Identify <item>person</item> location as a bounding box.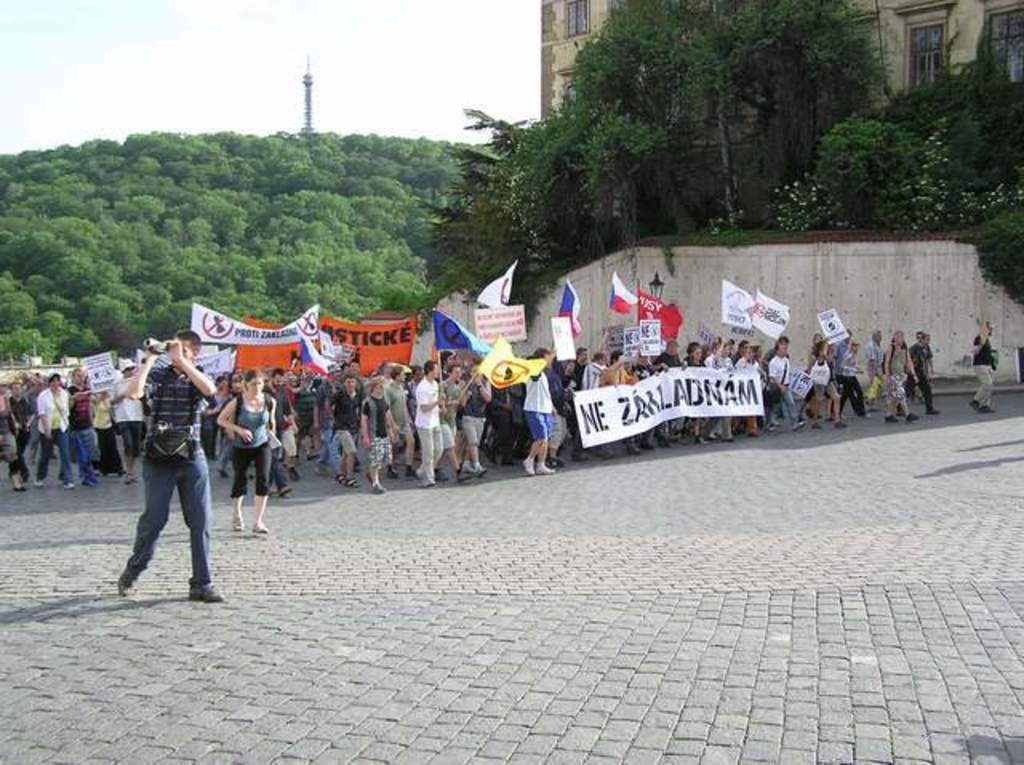
crop(523, 346, 557, 479).
